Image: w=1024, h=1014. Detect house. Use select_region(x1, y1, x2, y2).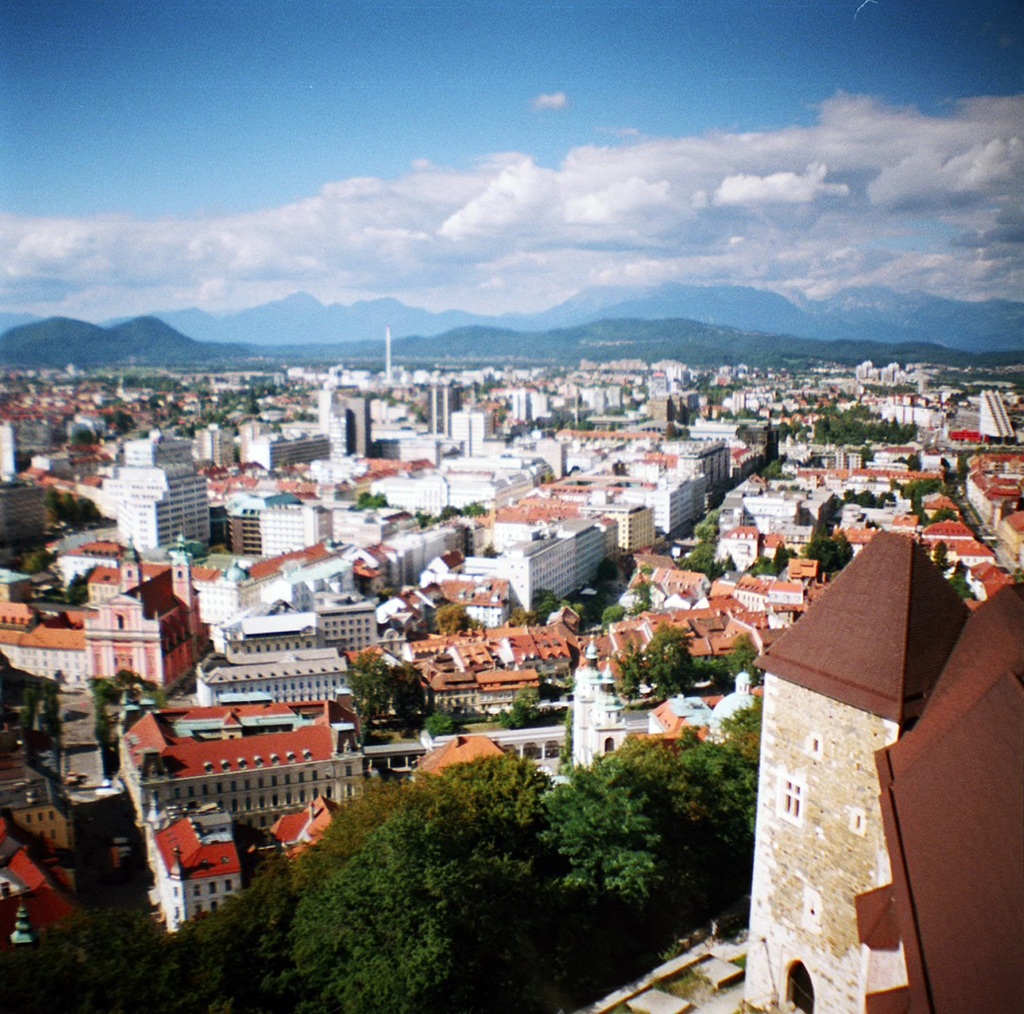
select_region(666, 442, 734, 491).
